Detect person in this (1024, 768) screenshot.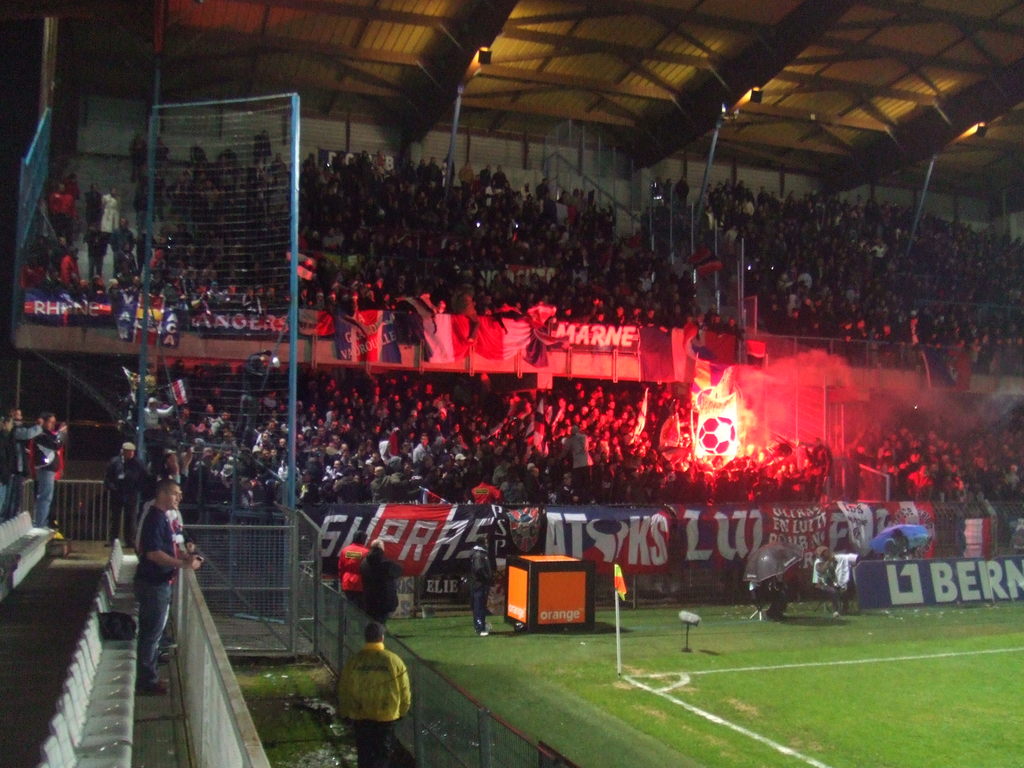
Detection: <bbox>29, 409, 66, 523</bbox>.
